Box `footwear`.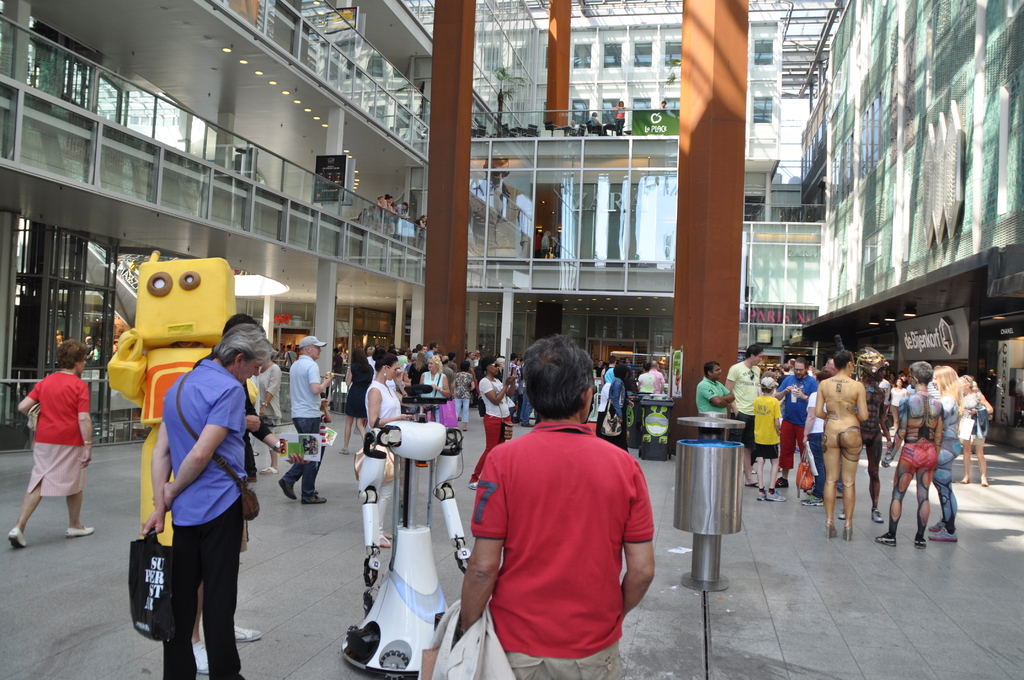
<region>10, 528, 28, 548</region>.
